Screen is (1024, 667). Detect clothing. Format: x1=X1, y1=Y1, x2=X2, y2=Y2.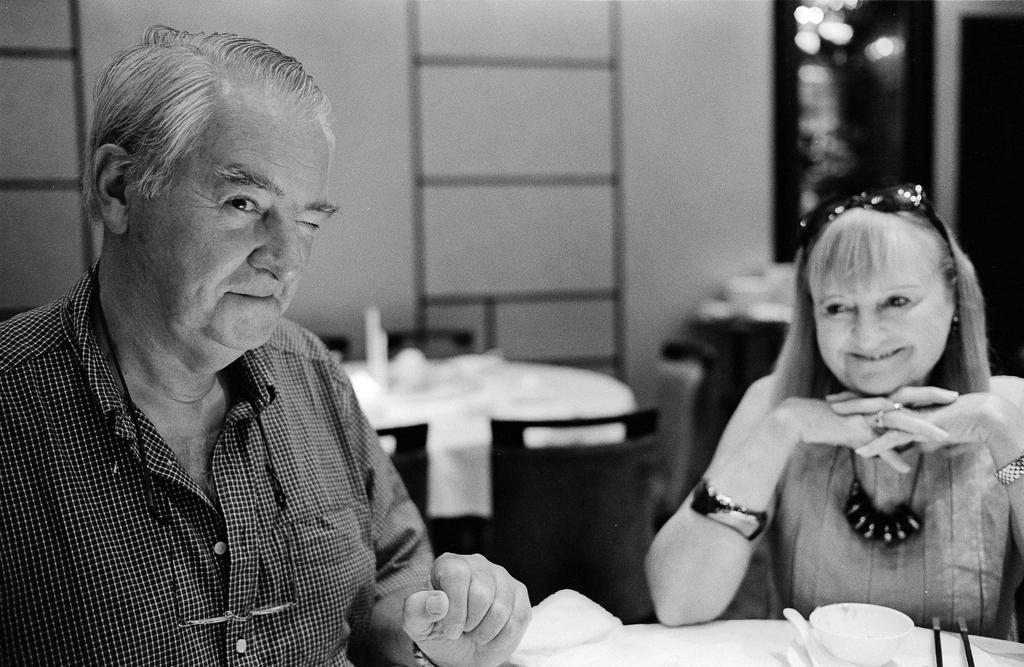
x1=764, y1=383, x2=1017, y2=641.
